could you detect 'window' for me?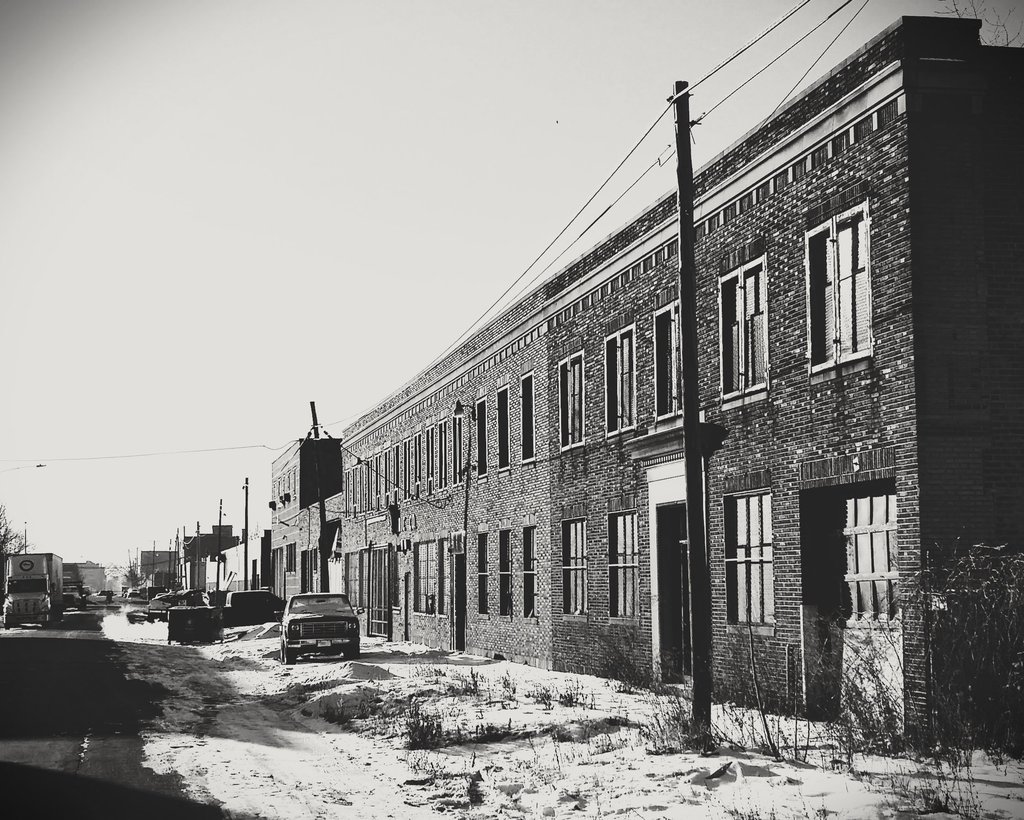
Detection result: (x1=498, y1=528, x2=513, y2=624).
